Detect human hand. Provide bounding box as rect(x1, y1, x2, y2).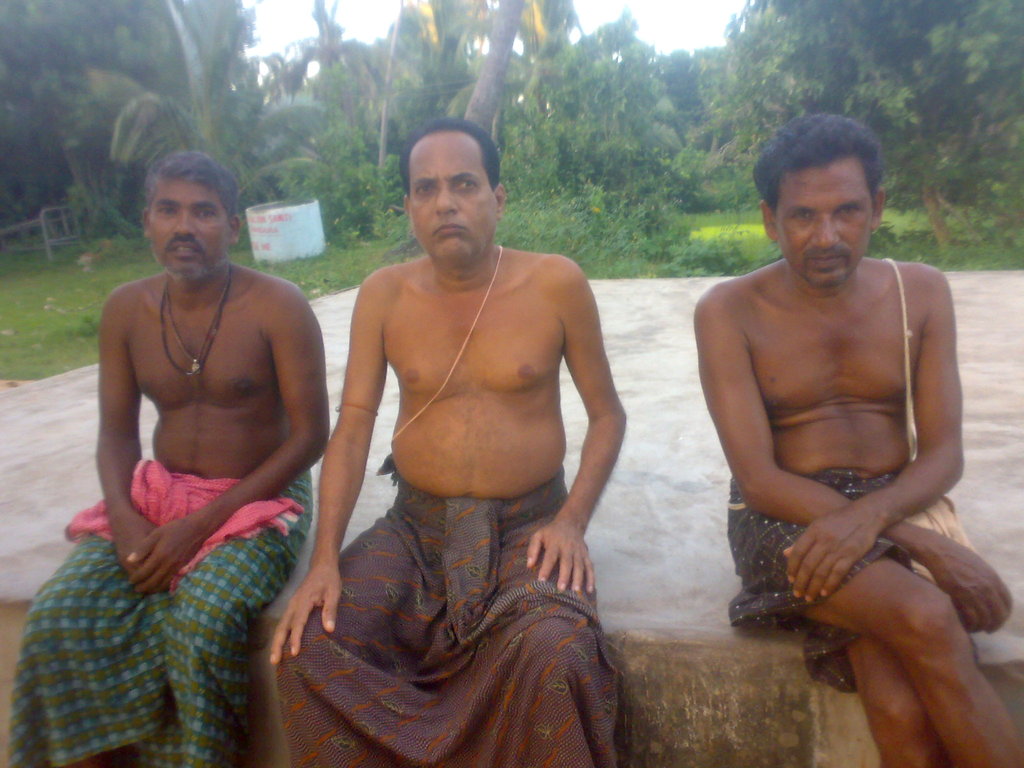
rect(781, 506, 876, 607).
